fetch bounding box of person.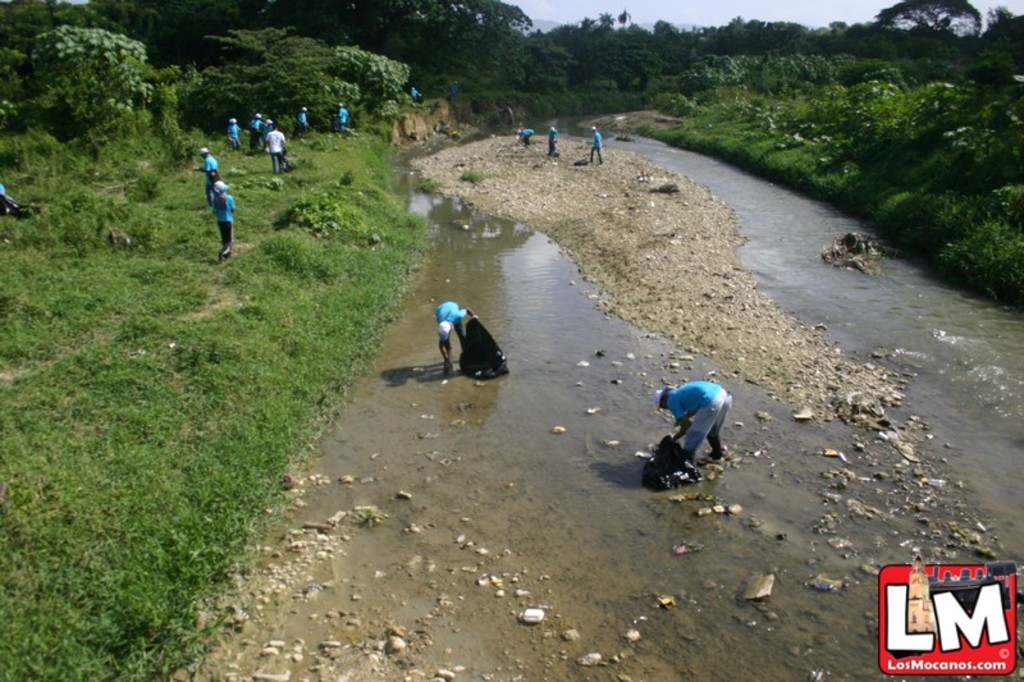
Bbox: bbox=(292, 104, 306, 132).
